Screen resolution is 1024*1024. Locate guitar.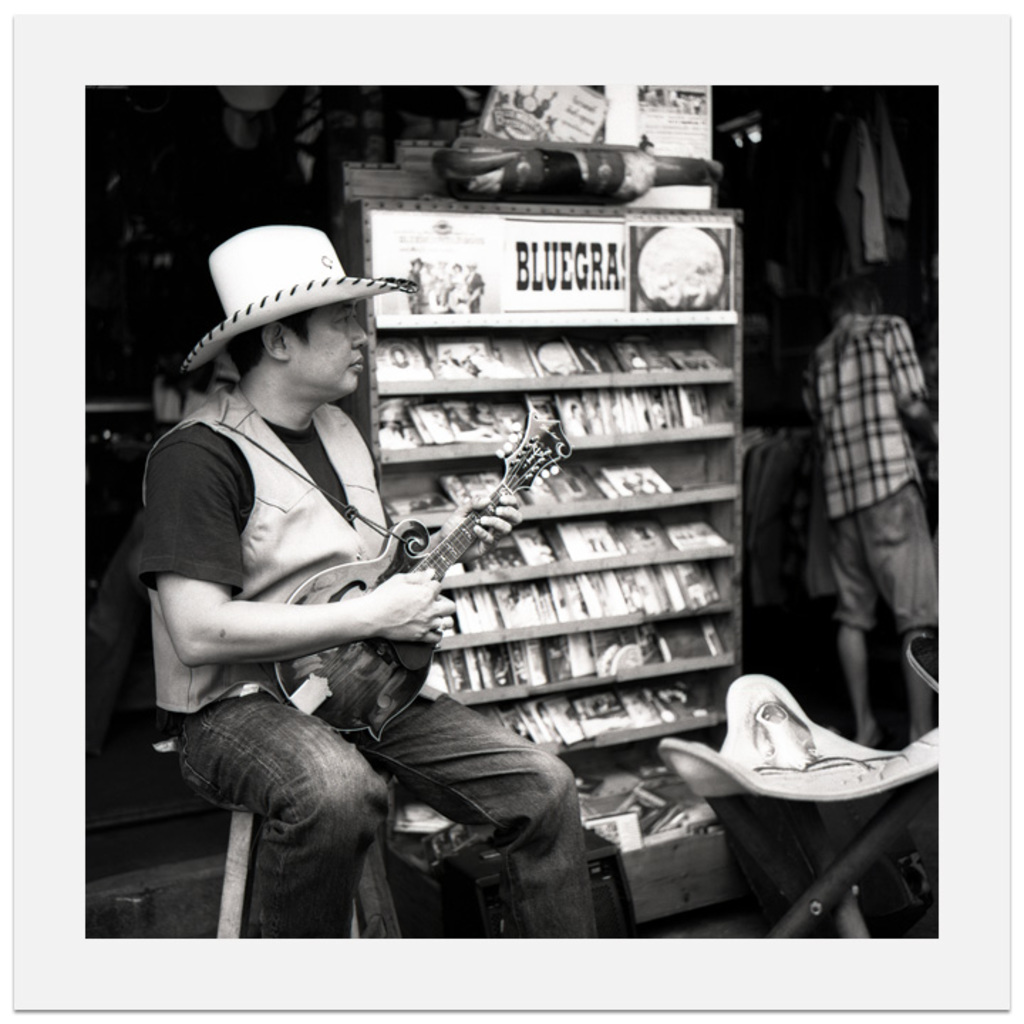
Rect(277, 401, 576, 750).
